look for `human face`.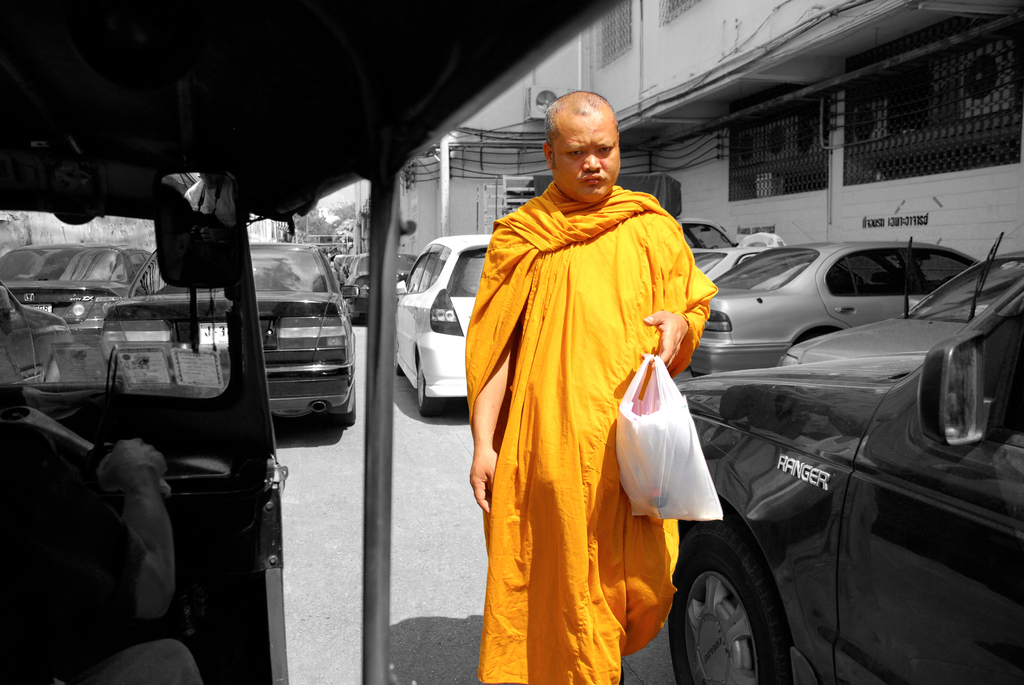
Found: {"x1": 545, "y1": 106, "x2": 624, "y2": 200}.
